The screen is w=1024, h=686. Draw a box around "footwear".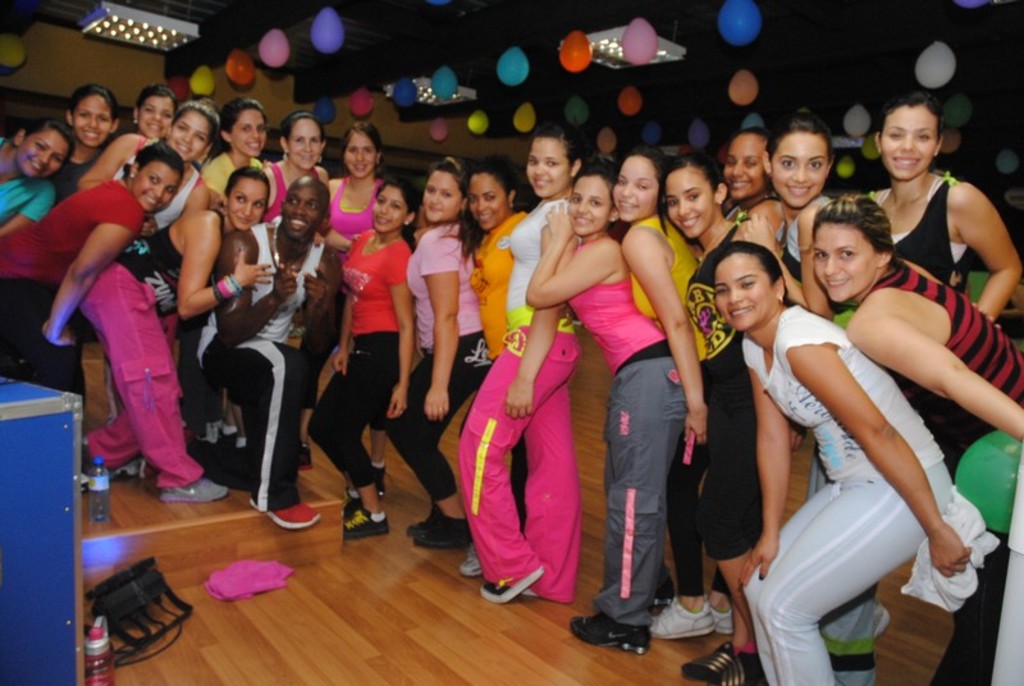
rect(219, 419, 229, 465).
